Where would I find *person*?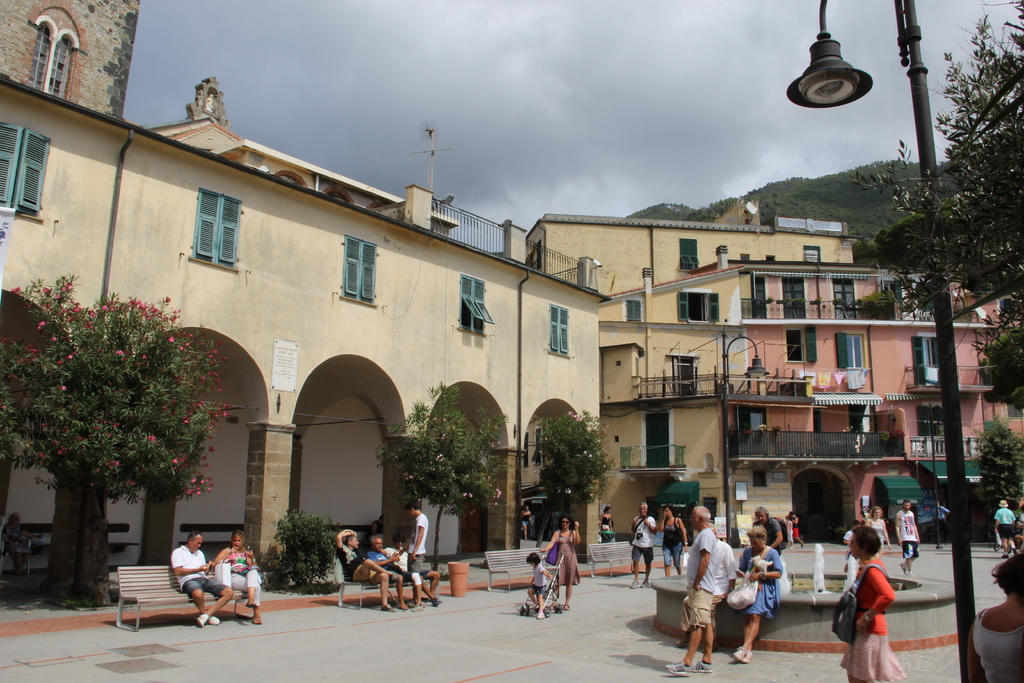
At locate(410, 498, 425, 611).
